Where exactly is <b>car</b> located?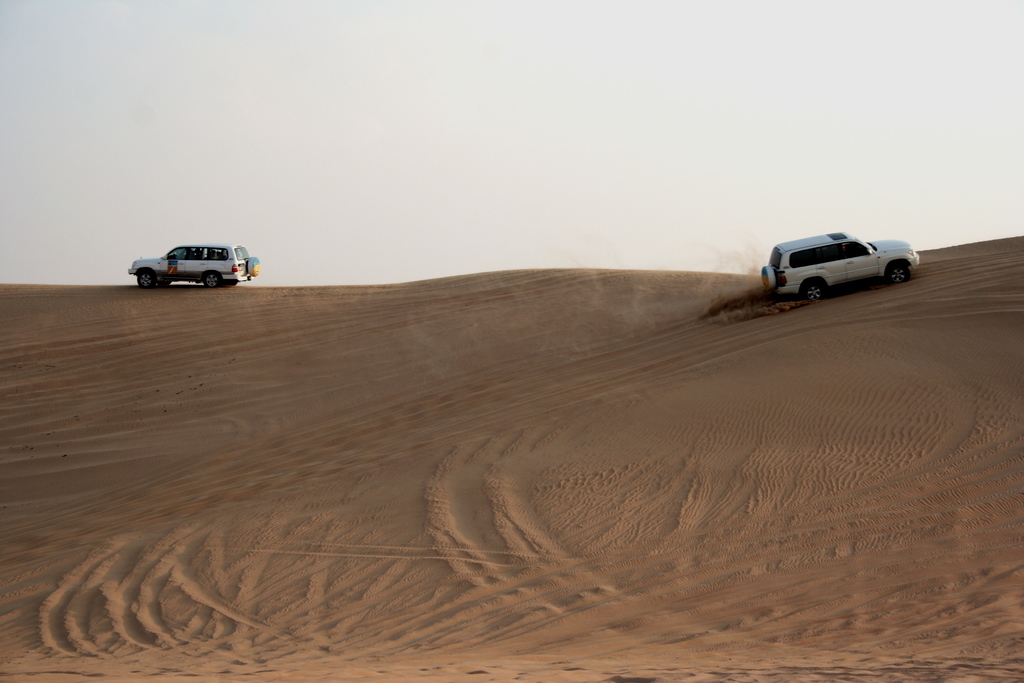
Its bounding box is 759/225/918/303.
